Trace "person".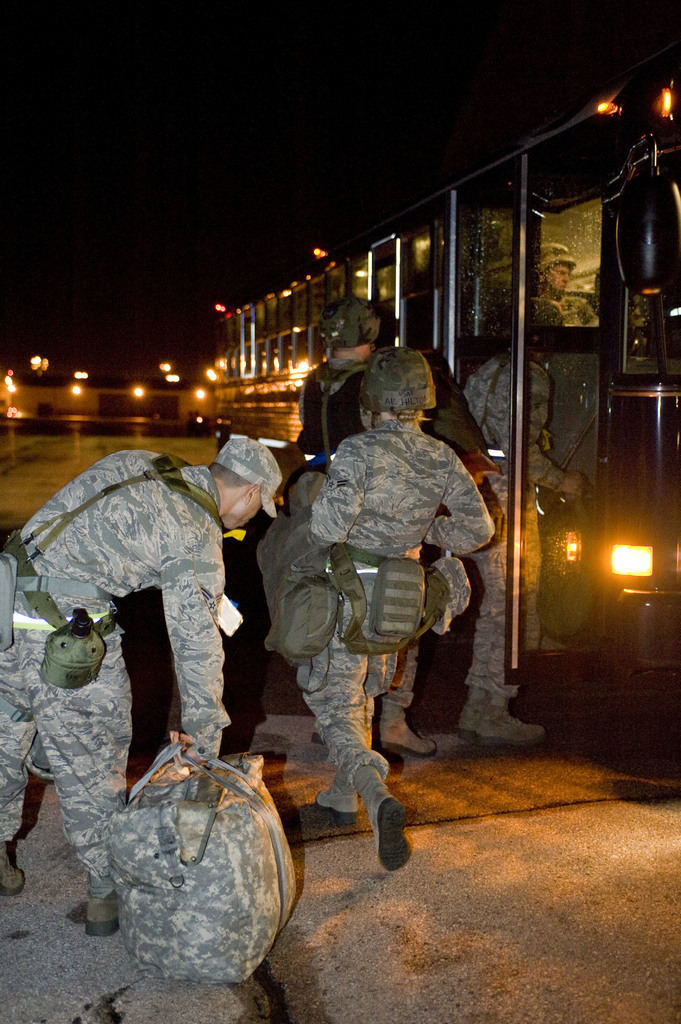
Traced to bbox=(531, 233, 579, 328).
